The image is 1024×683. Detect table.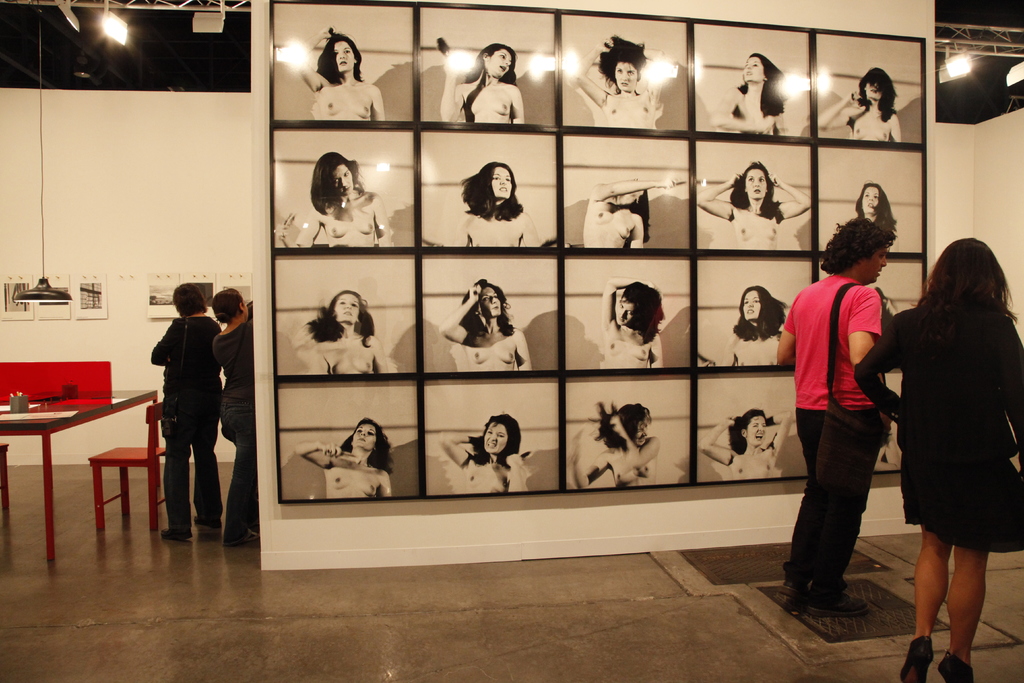
Detection: Rect(2, 381, 161, 565).
